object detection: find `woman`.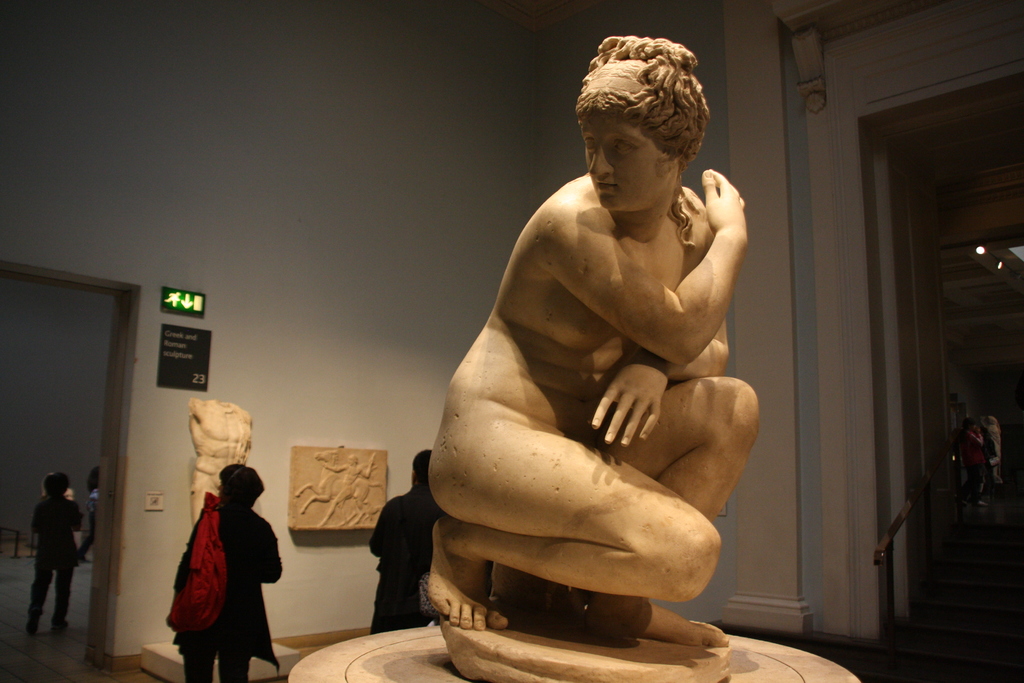
425, 35, 761, 647.
